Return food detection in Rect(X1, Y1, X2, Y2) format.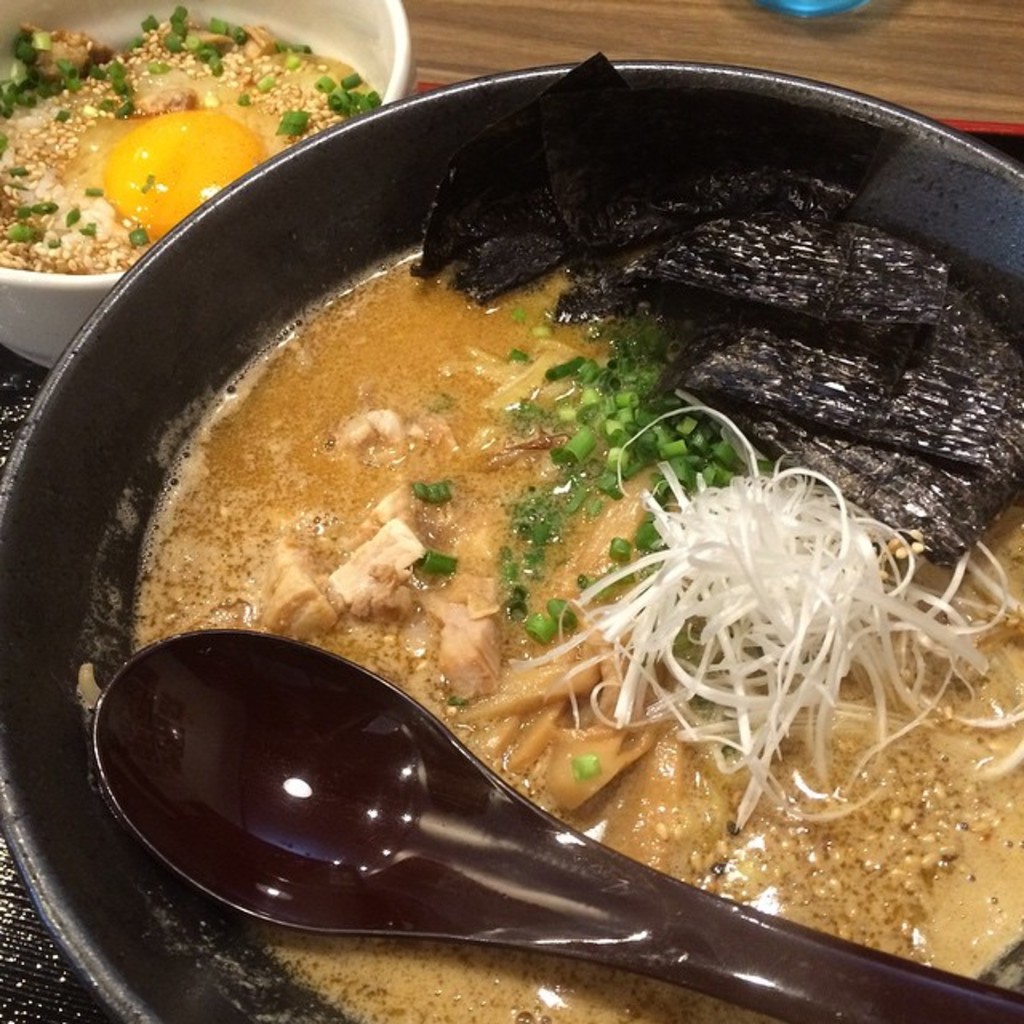
Rect(136, 258, 899, 859).
